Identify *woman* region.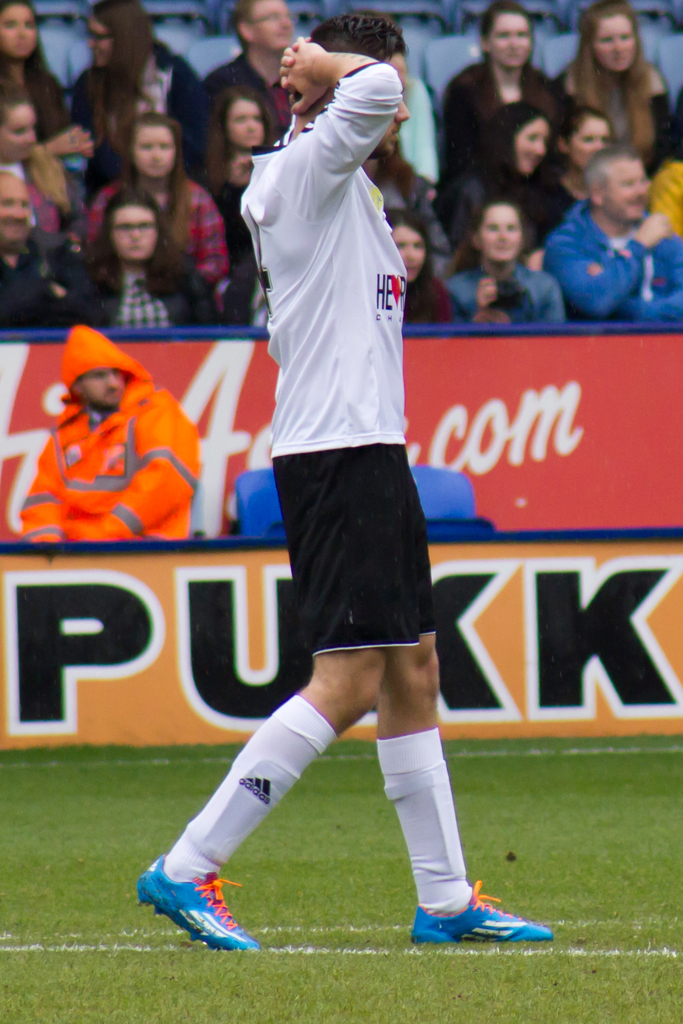
Region: locate(201, 85, 279, 257).
